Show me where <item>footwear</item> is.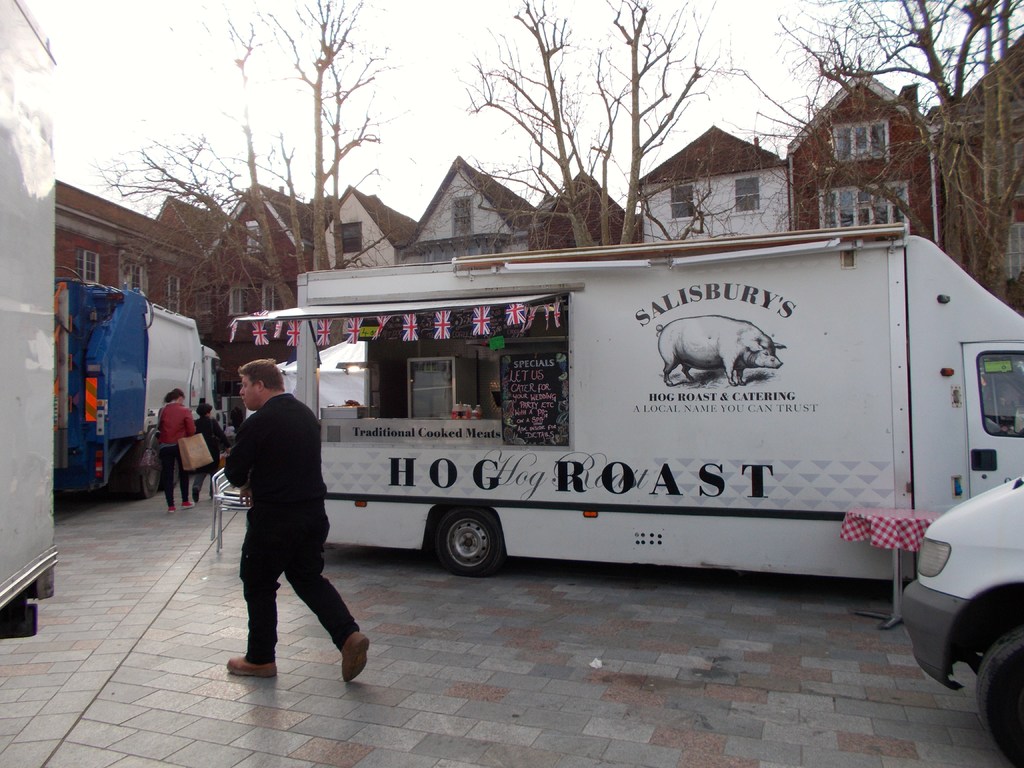
<item>footwear</item> is at box=[193, 484, 200, 502].
